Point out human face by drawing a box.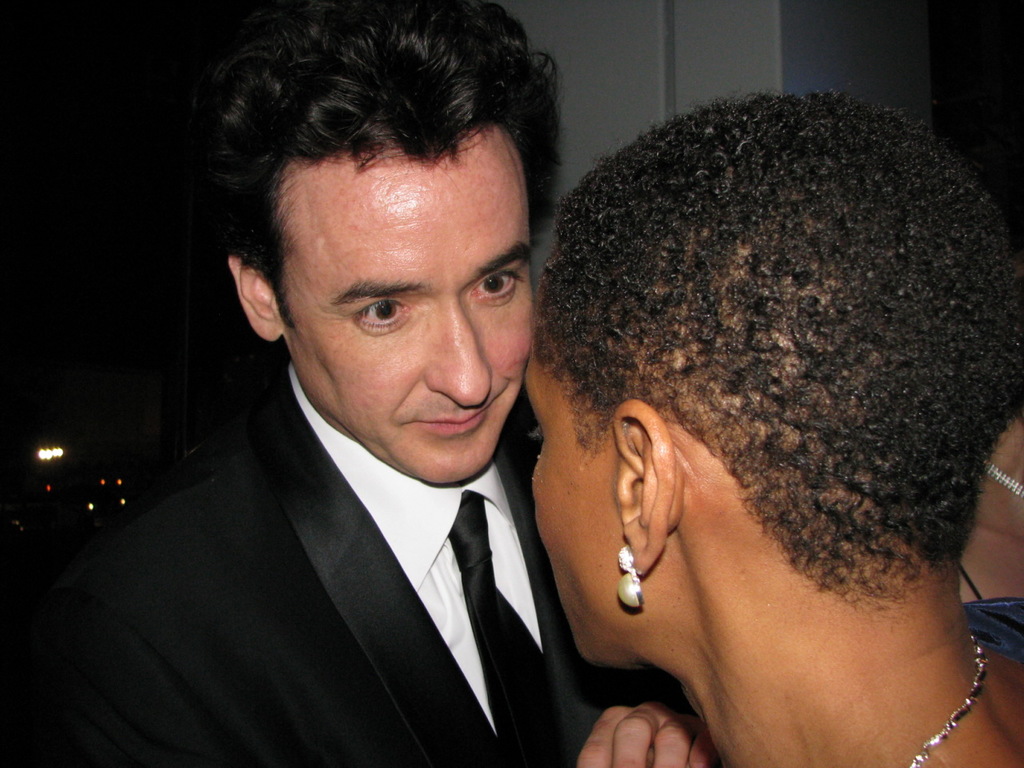
<bbox>287, 154, 555, 483</bbox>.
